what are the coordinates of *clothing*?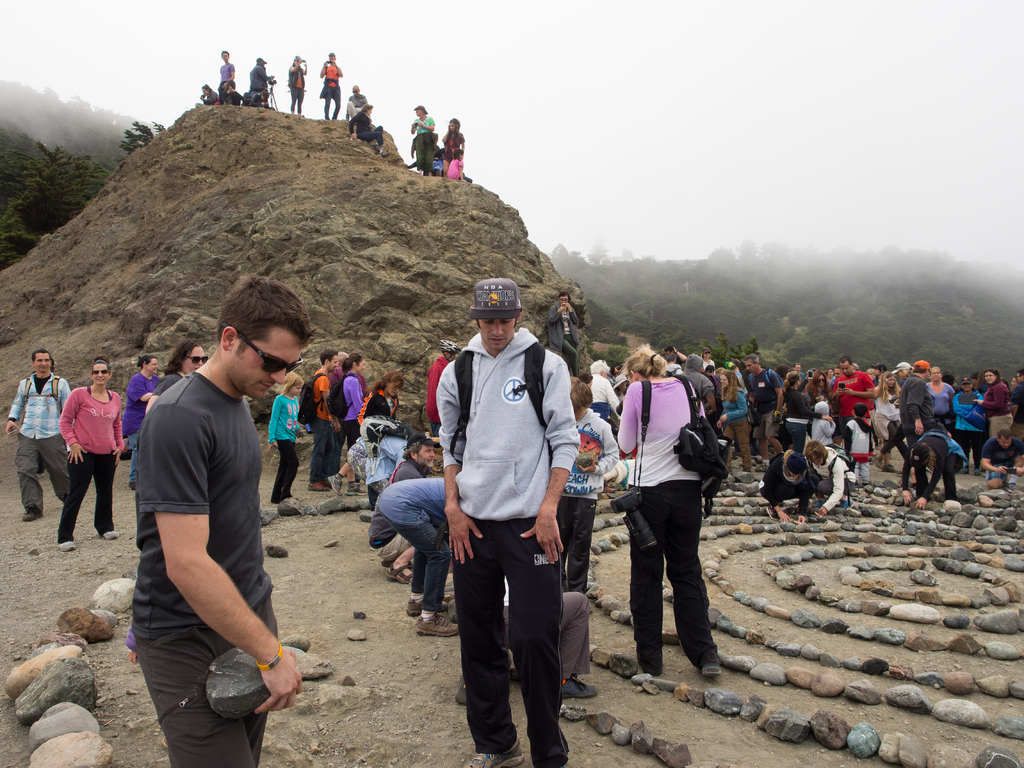
x1=359, y1=388, x2=397, y2=433.
